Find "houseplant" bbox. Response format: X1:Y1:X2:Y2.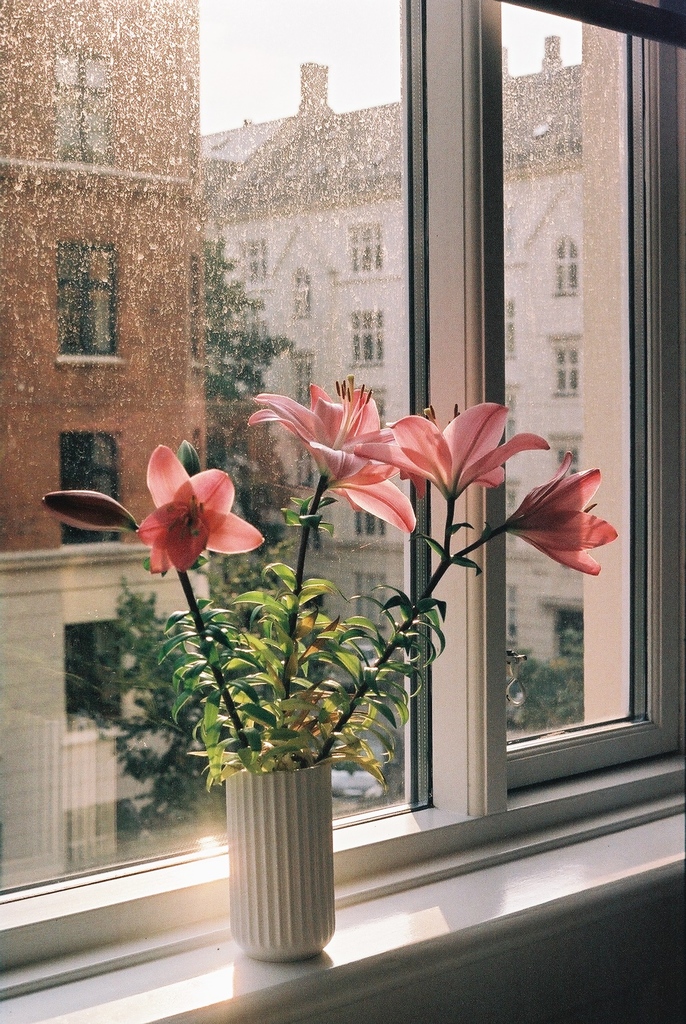
18:386:624:961.
